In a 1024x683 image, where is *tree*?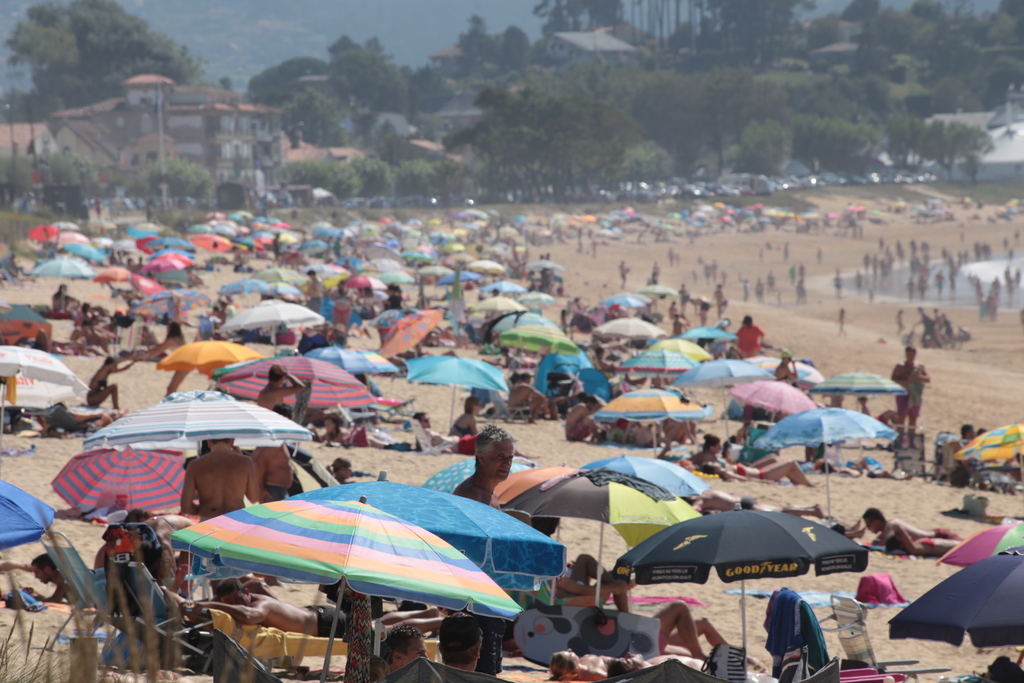
left=444, top=0, right=515, bottom=74.
